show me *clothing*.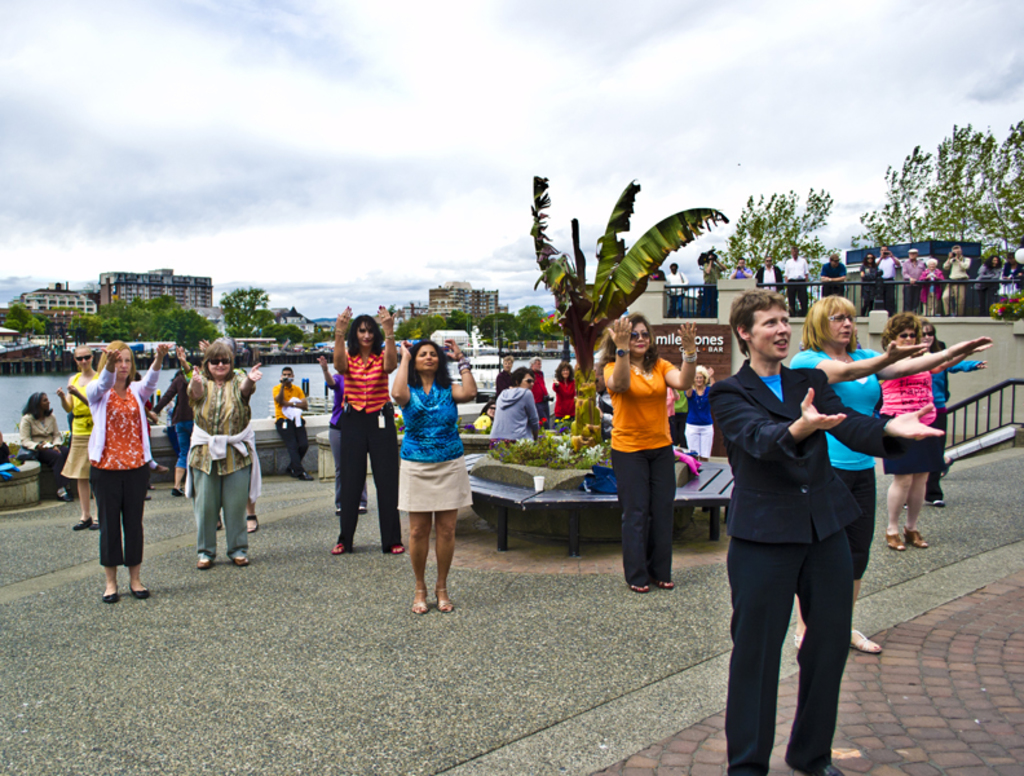
*clothing* is here: 22/411/66/484.
